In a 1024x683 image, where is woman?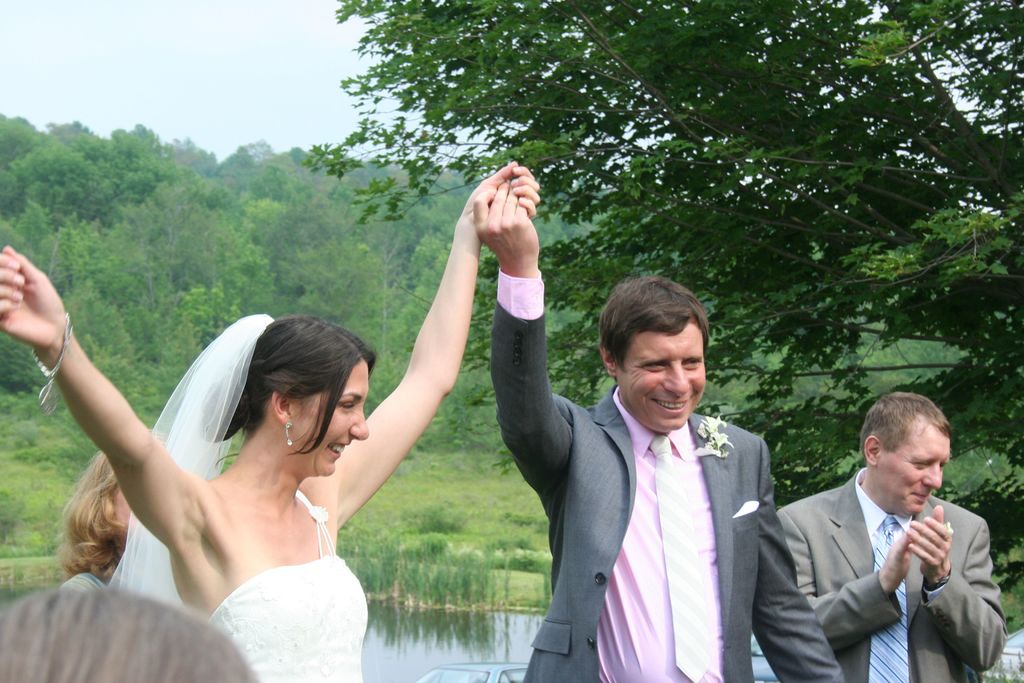
box(52, 232, 525, 680).
